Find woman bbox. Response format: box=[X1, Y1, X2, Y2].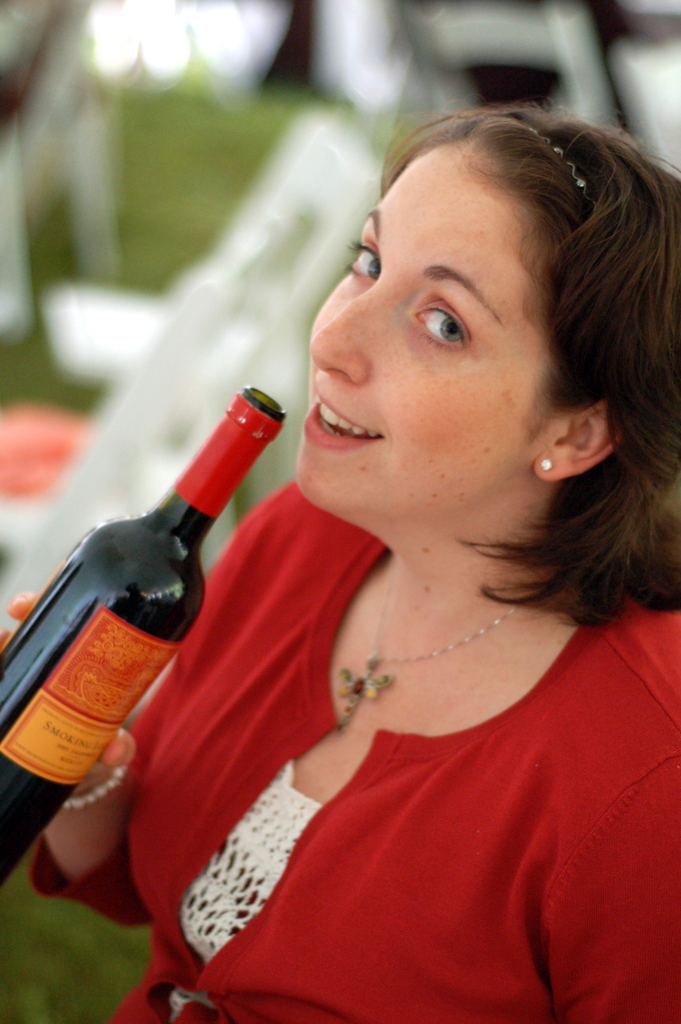
box=[141, 127, 673, 994].
